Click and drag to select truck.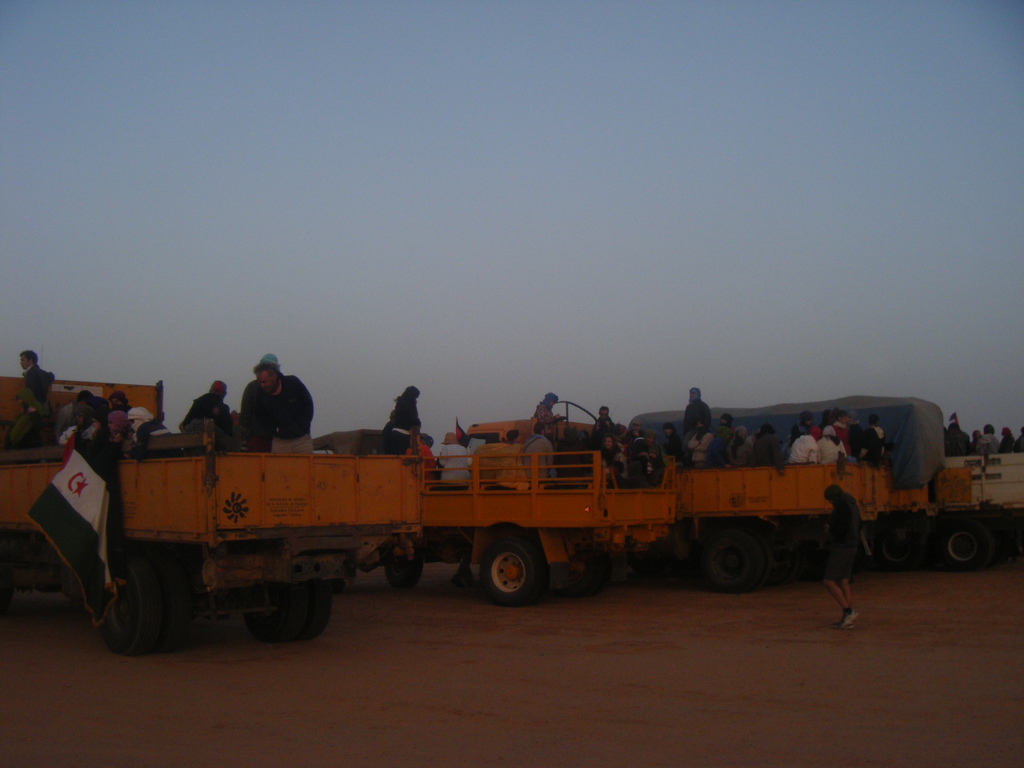
Selection: pyautogui.locateOnScreen(310, 425, 677, 609).
